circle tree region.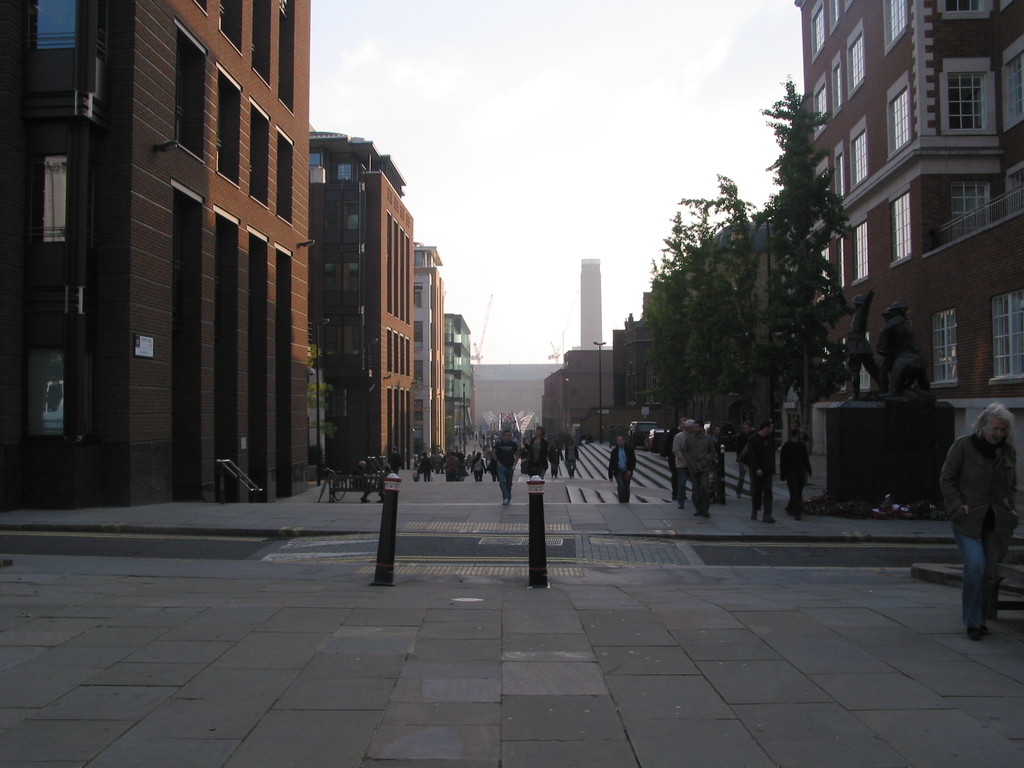
Region: detection(741, 68, 857, 417).
